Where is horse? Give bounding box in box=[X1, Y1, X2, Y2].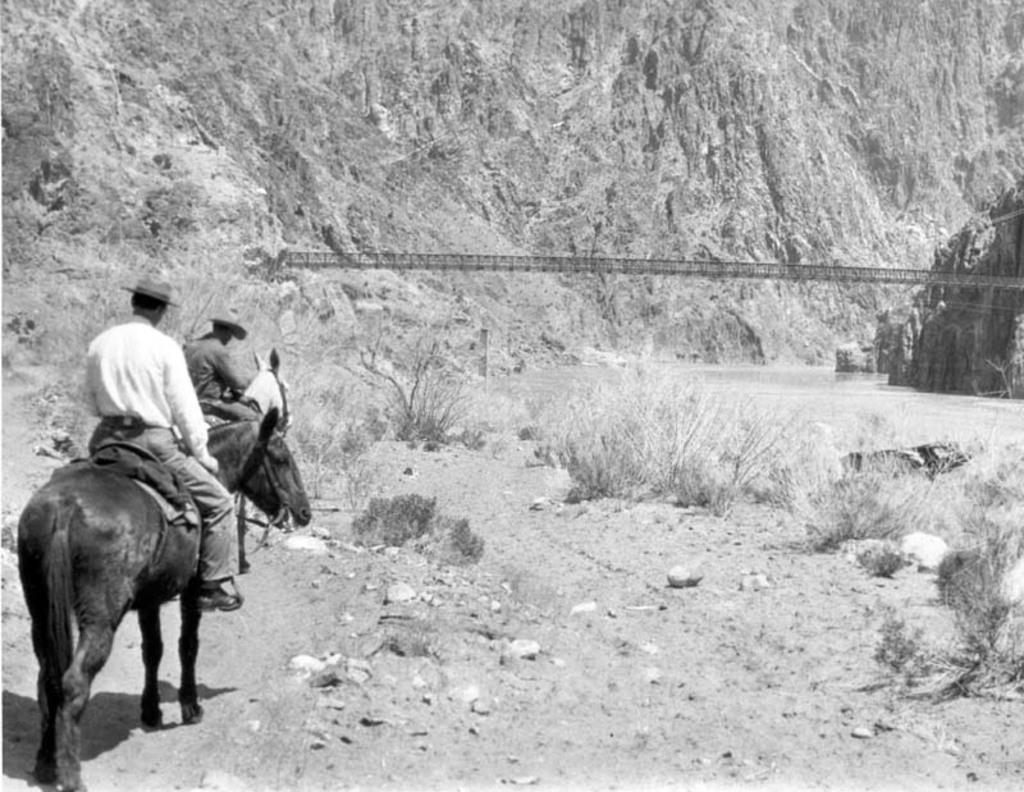
box=[215, 351, 293, 572].
